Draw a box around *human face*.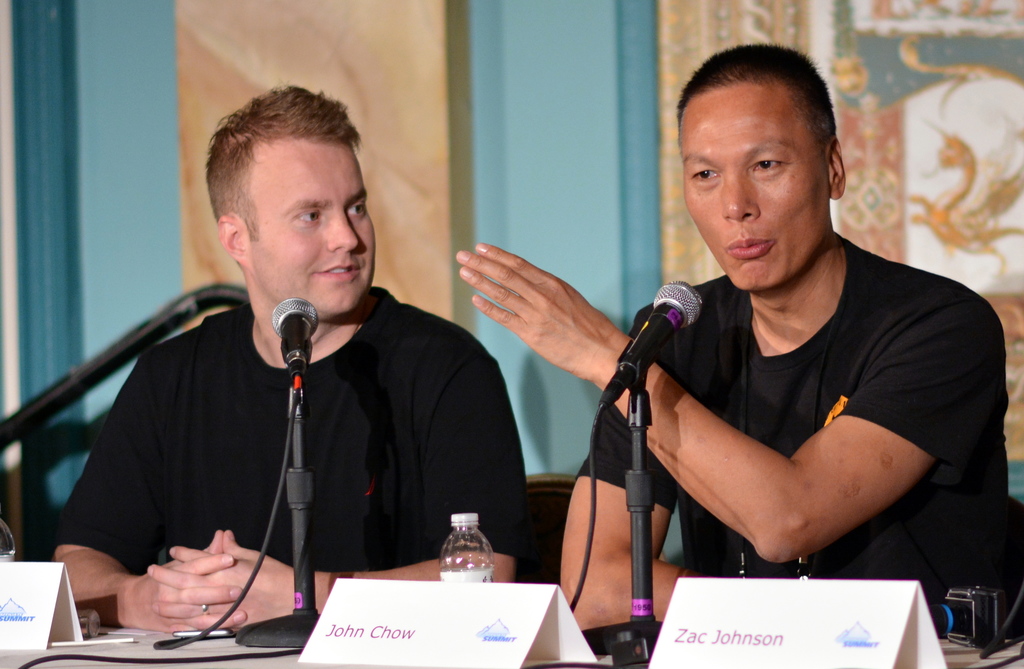
688:99:831:293.
